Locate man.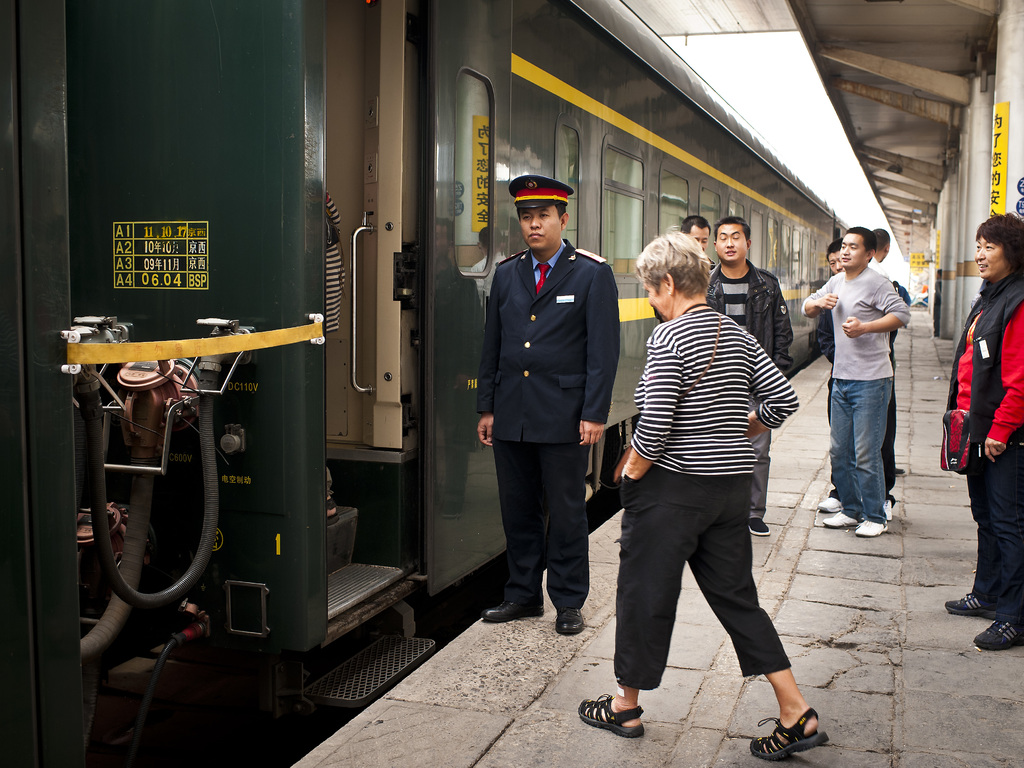
Bounding box: Rect(874, 223, 893, 266).
